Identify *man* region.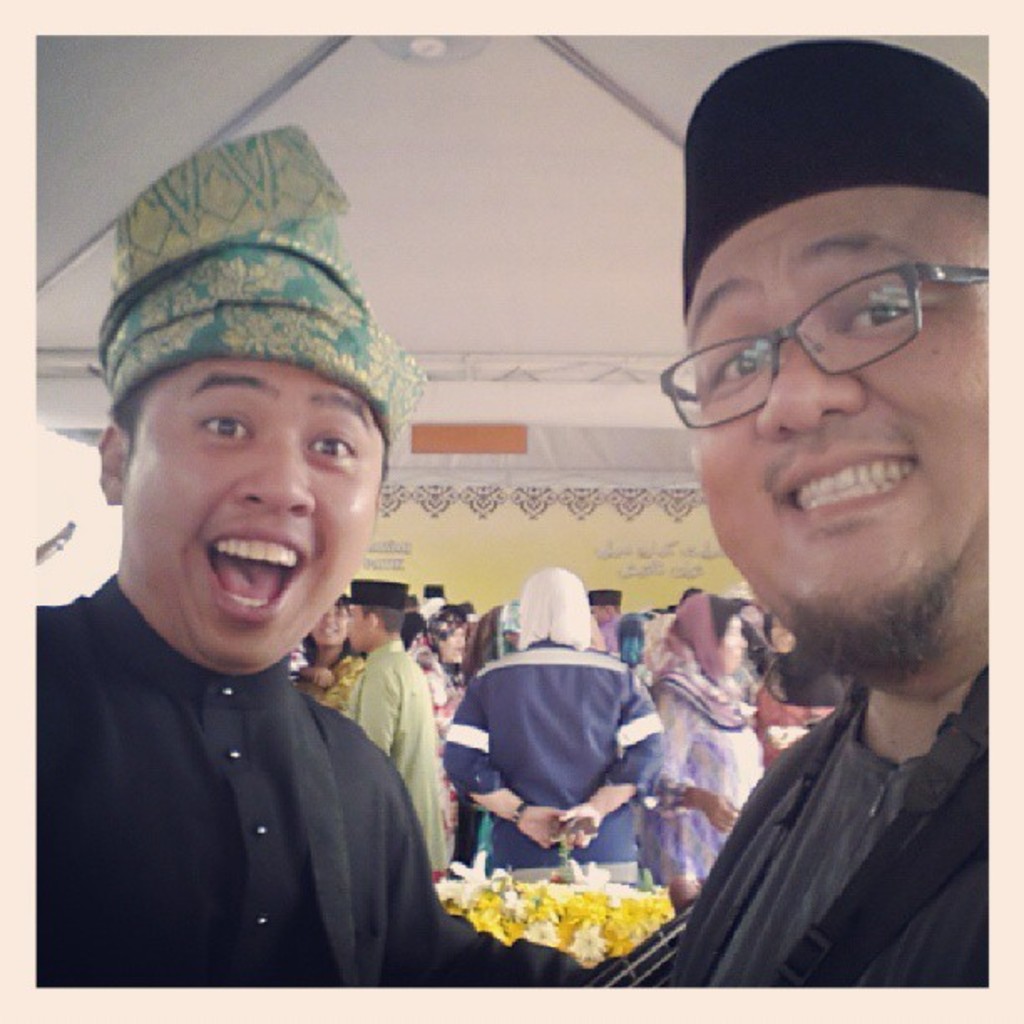
Region: left=340, top=582, right=457, bottom=880.
